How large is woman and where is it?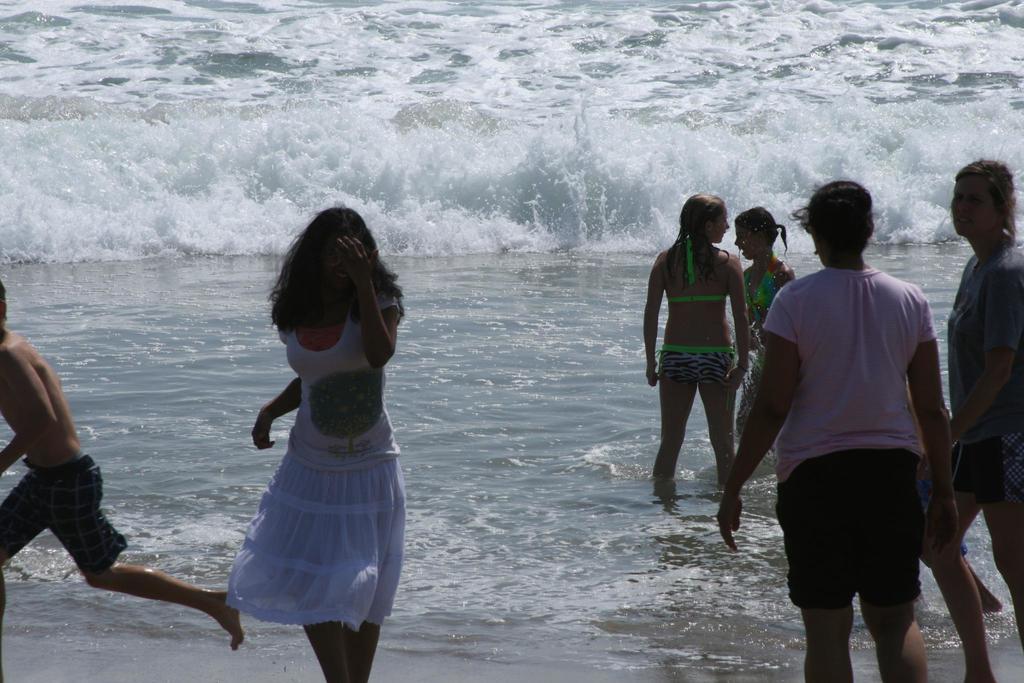
Bounding box: detection(714, 178, 959, 682).
